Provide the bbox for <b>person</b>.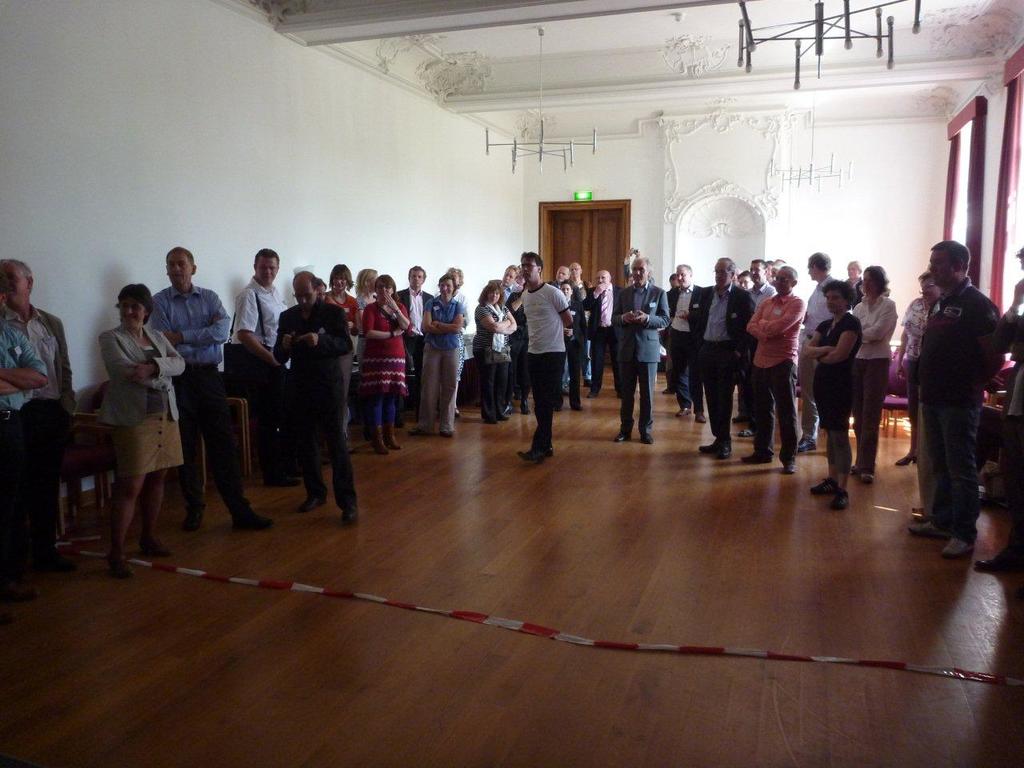
l=501, t=245, r=574, b=470.
